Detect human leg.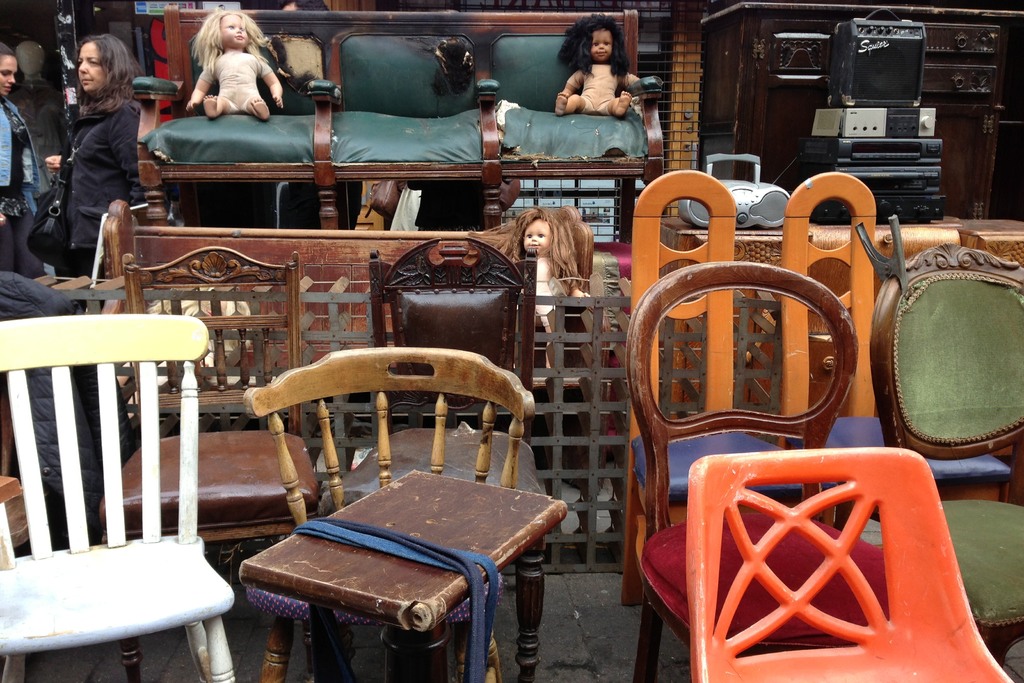
Detected at <box>556,86,589,117</box>.
